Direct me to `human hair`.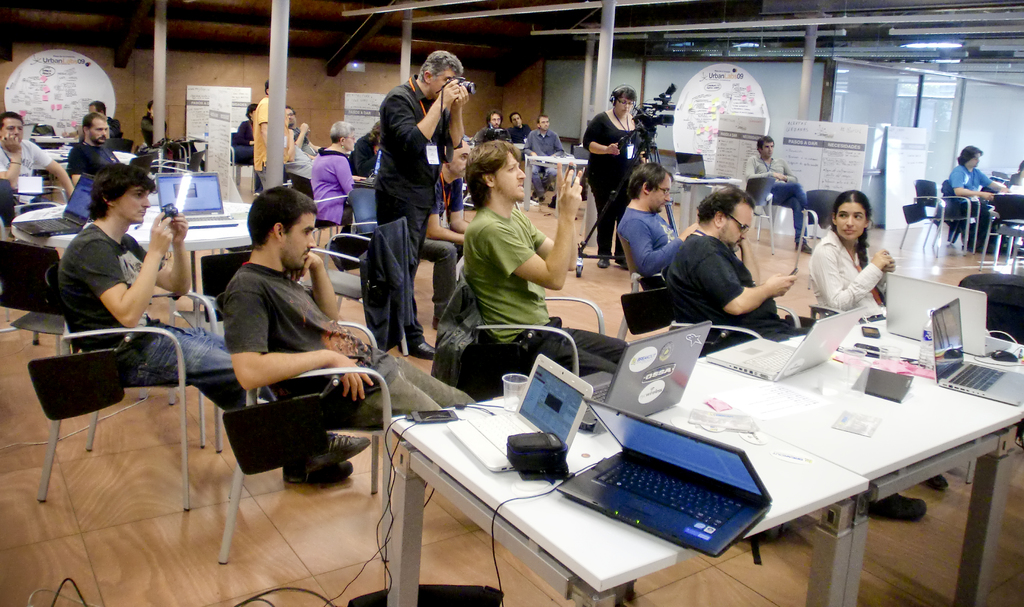
Direction: x1=80, y1=111, x2=109, y2=130.
